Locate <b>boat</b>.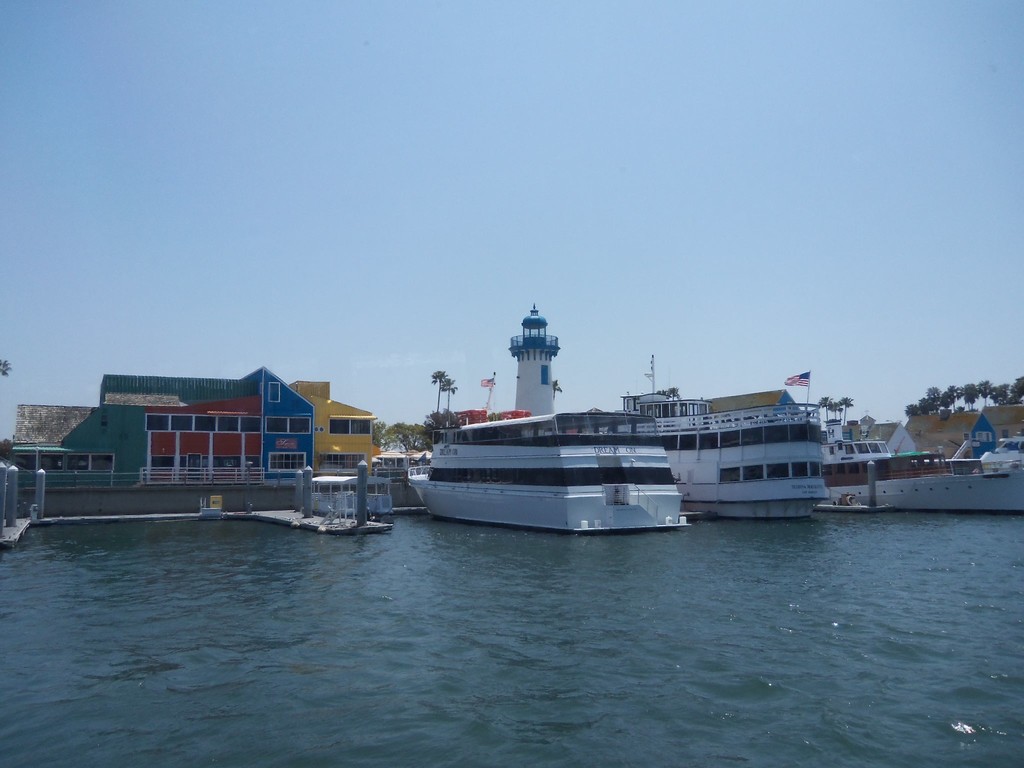
Bounding box: [x1=408, y1=405, x2=685, y2=538].
